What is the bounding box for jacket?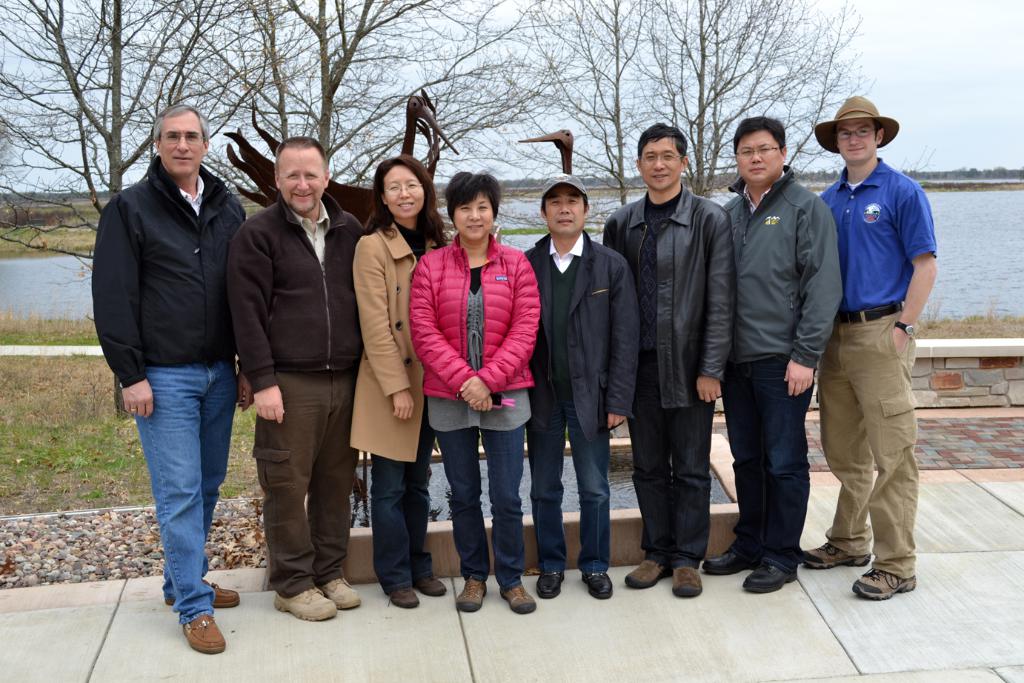
pyautogui.locateOnScreen(721, 180, 840, 376).
